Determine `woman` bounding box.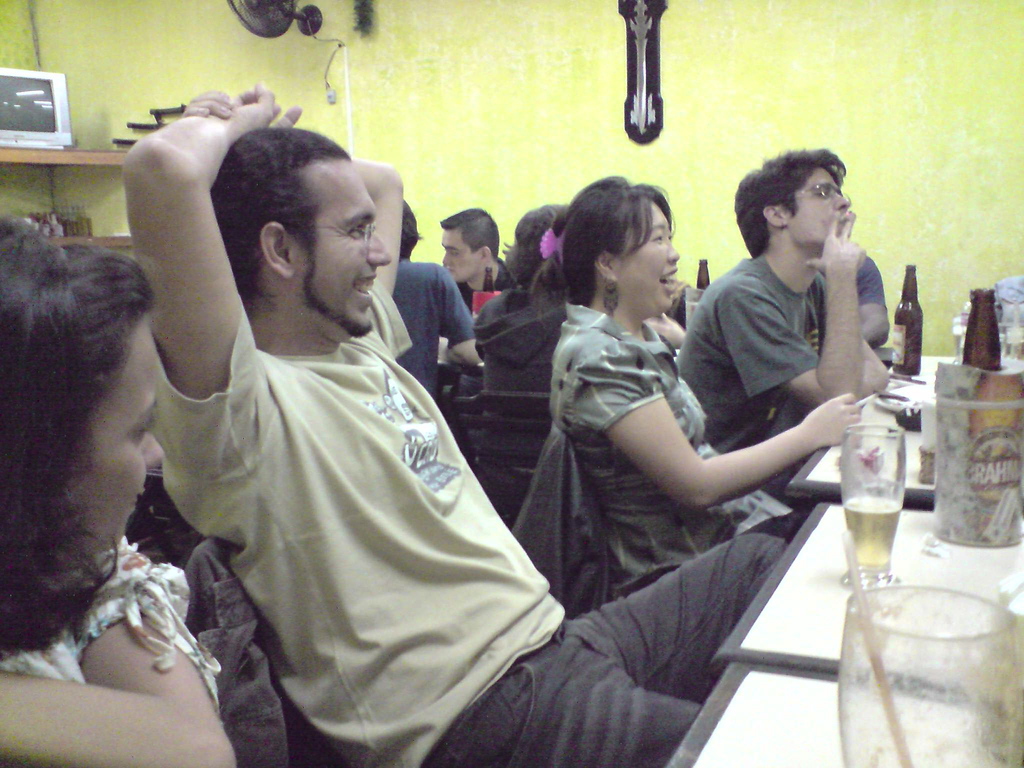
Determined: x1=0, y1=214, x2=256, y2=767.
